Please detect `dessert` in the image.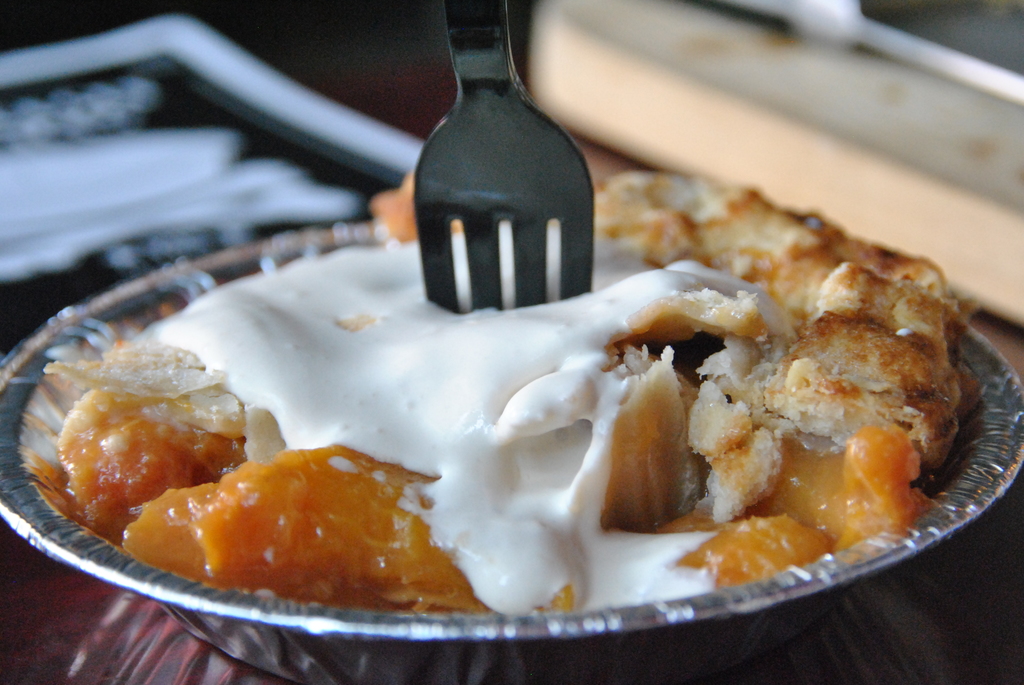
{"x1": 26, "y1": 127, "x2": 984, "y2": 657}.
